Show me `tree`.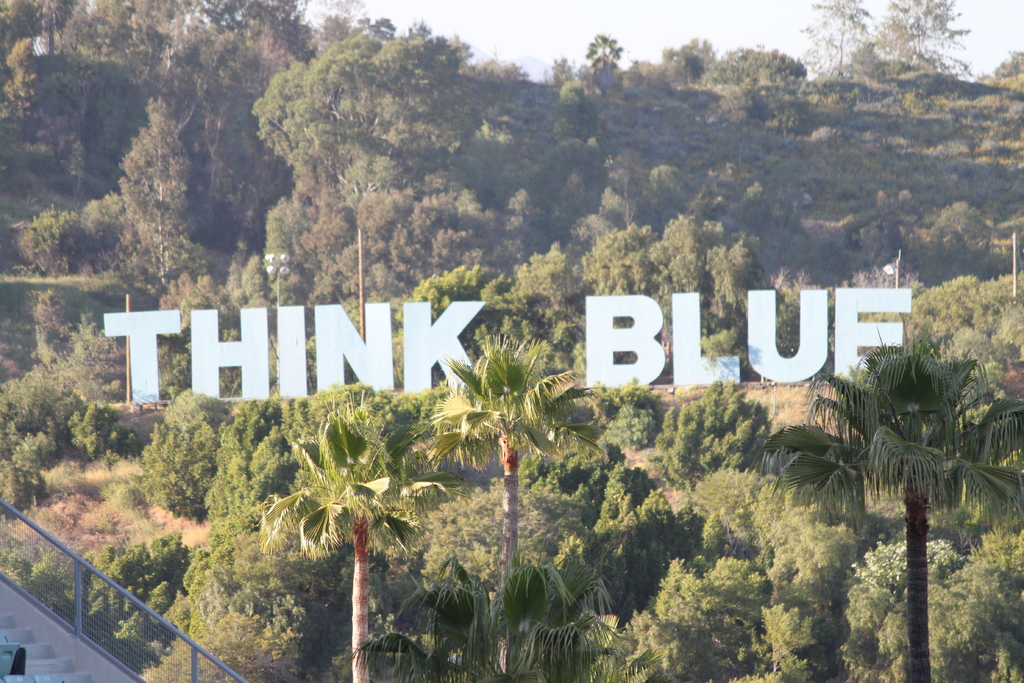
`tree` is here: 797:0:867:73.
